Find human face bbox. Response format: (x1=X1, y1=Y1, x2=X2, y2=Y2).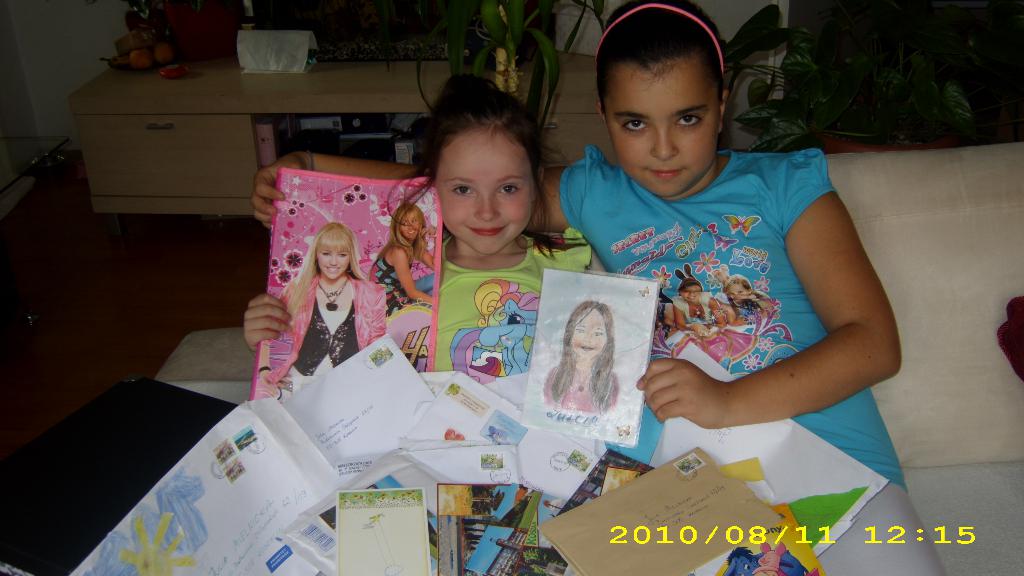
(x1=602, y1=63, x2=723, y2=198).
